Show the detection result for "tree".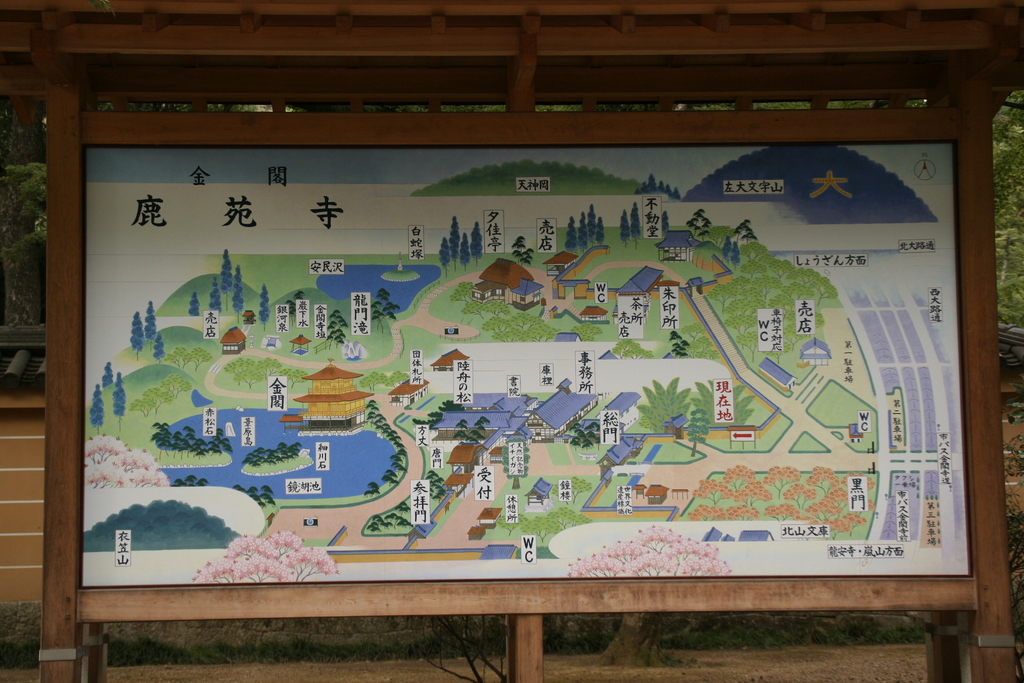
(458, 230, 472, 271).
